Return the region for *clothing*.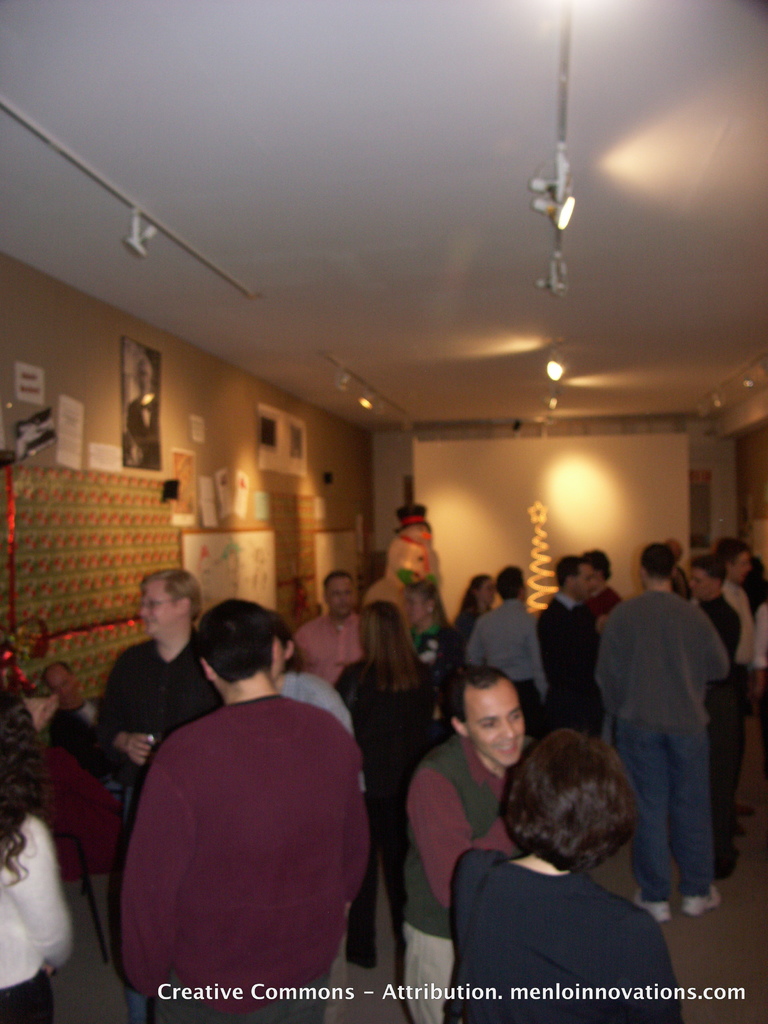
334 657 439 948.
